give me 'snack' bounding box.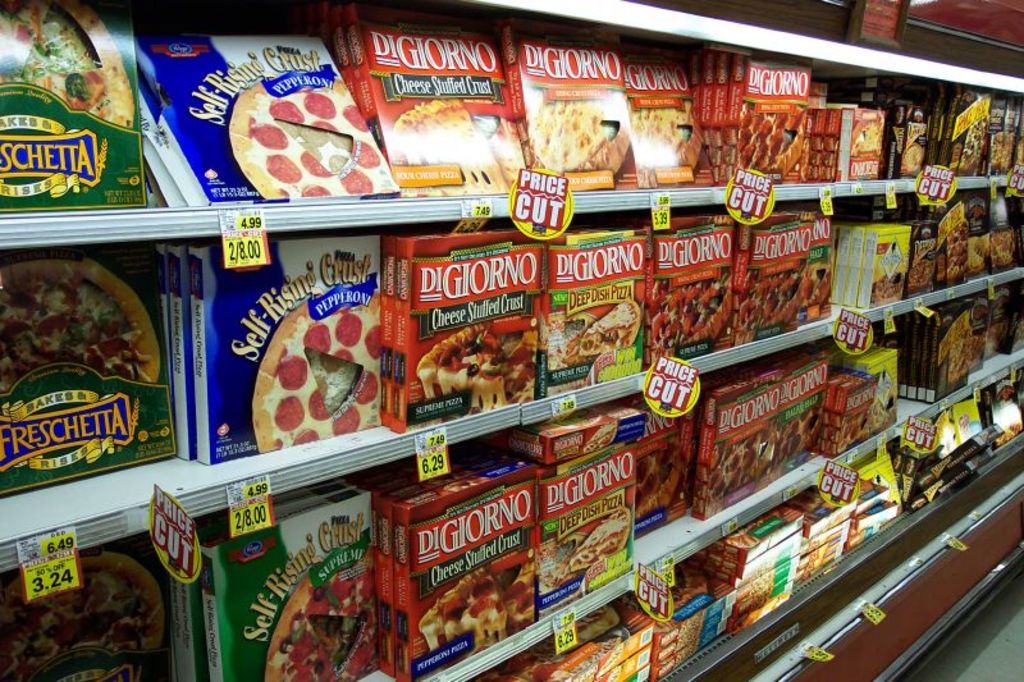
<region>506, 558, 534, 635</region>.
